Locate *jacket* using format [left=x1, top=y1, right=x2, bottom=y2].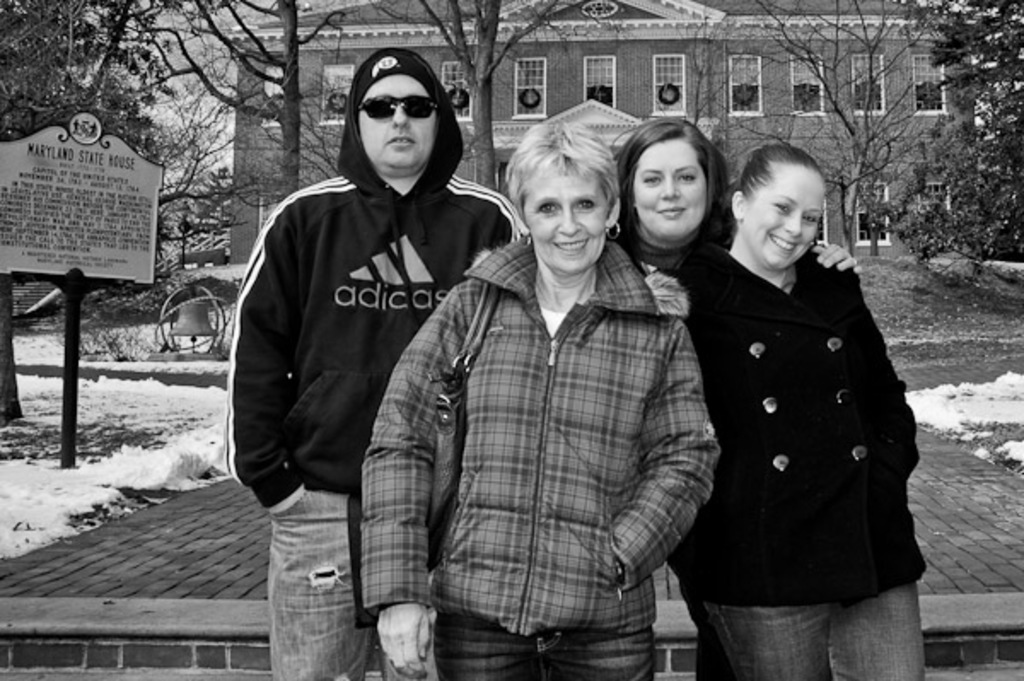
[left=662, top=217, right=932, bottom=608].
